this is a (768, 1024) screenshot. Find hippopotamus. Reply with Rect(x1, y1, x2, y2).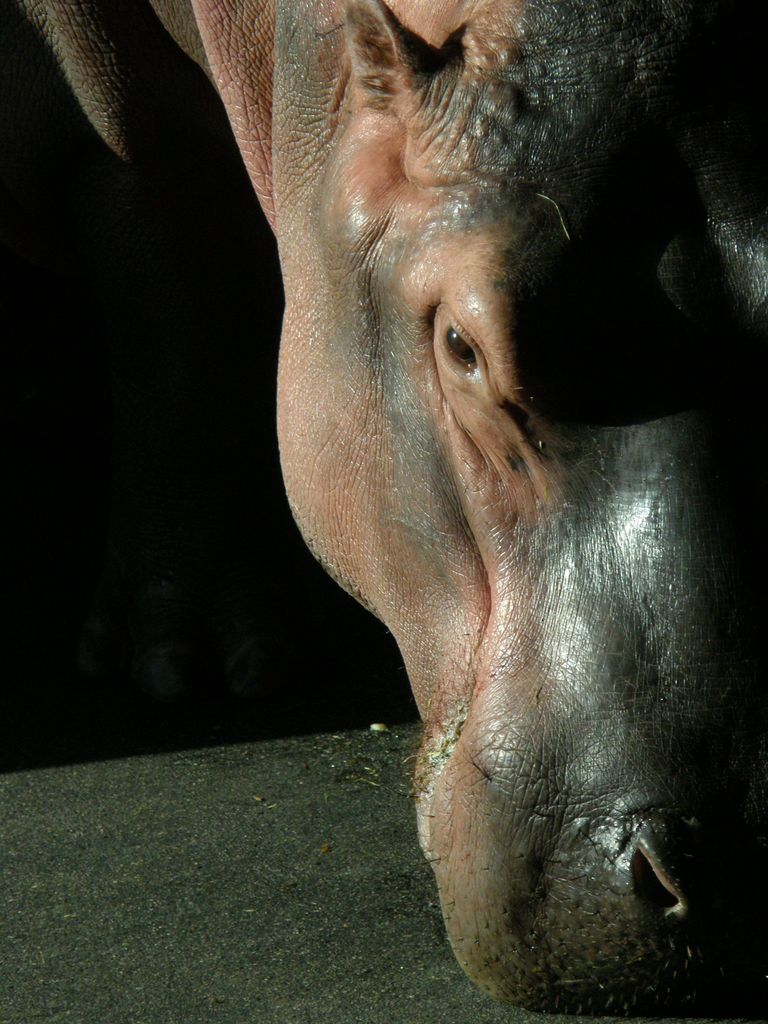
Rect(8, 0, 767, 1020).
